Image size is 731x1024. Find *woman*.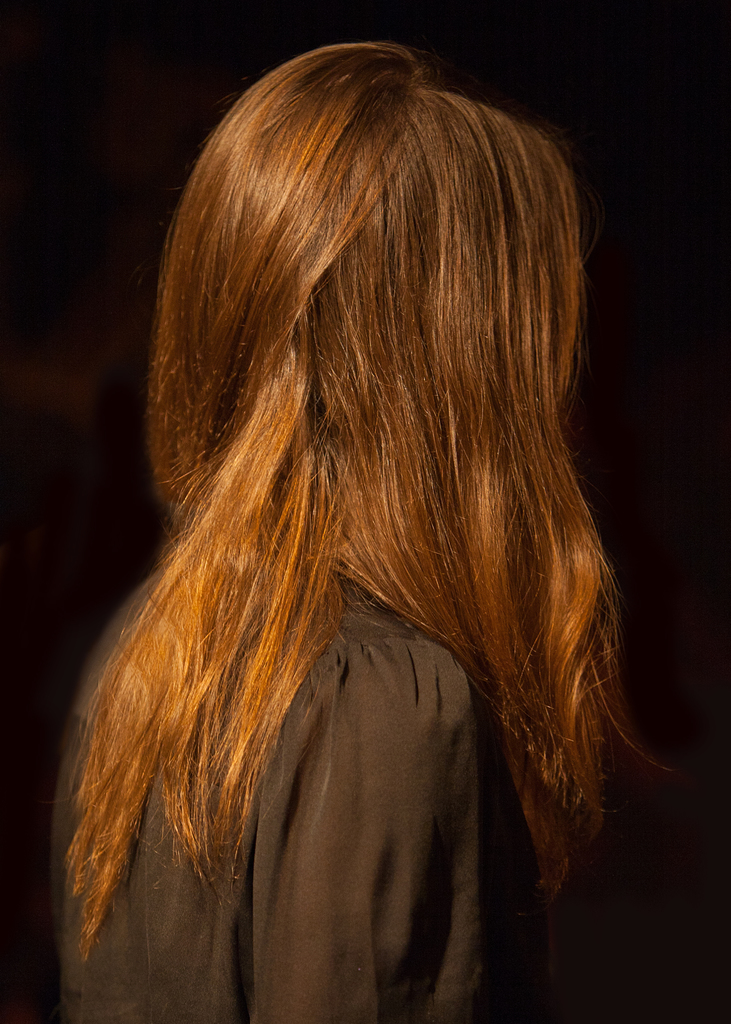
bbox(44, 38, 657, 980).
